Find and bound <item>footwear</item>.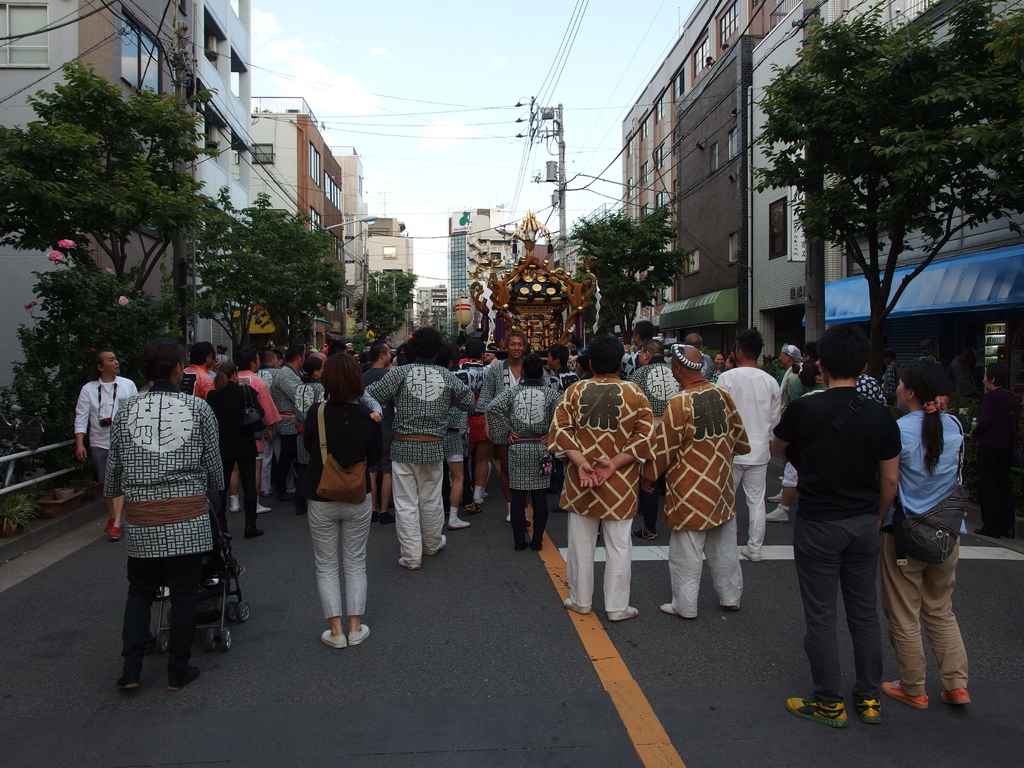
Bound: select_region(480, 490, 488, 500).
